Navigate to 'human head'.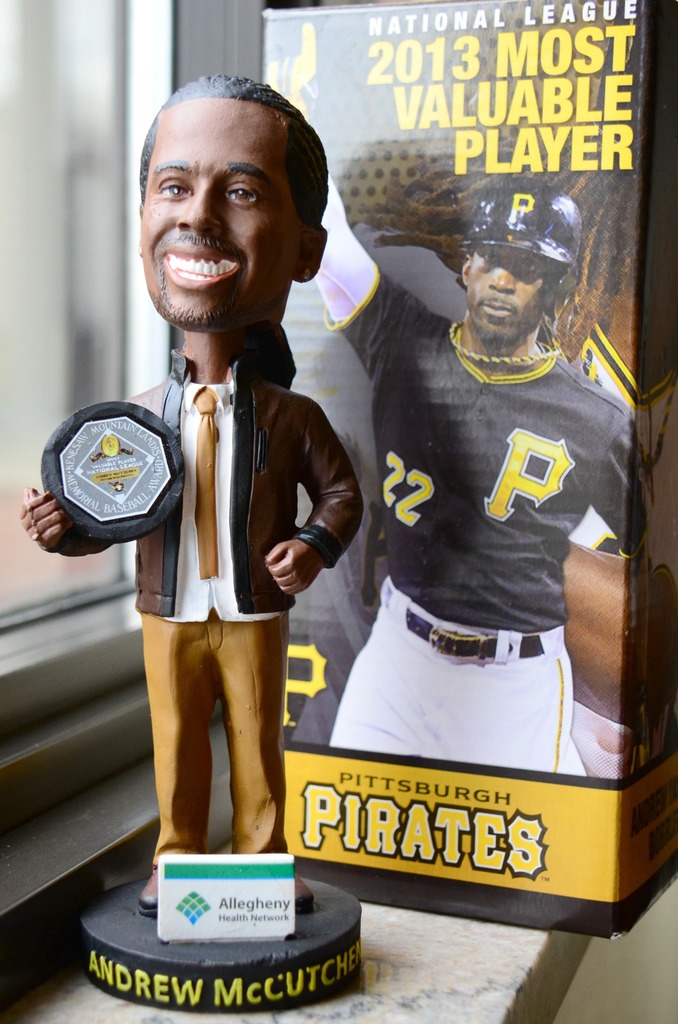
Navigation target: locate(447, 175, 580, 345).
